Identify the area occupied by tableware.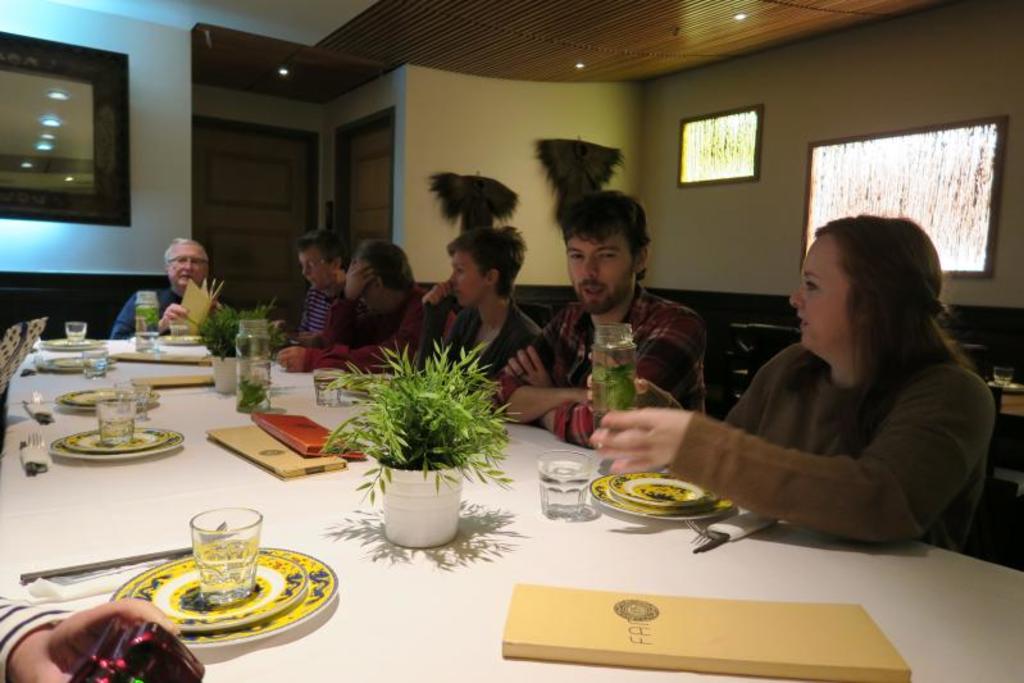
Area: <box>21,431,45,475</box>.
